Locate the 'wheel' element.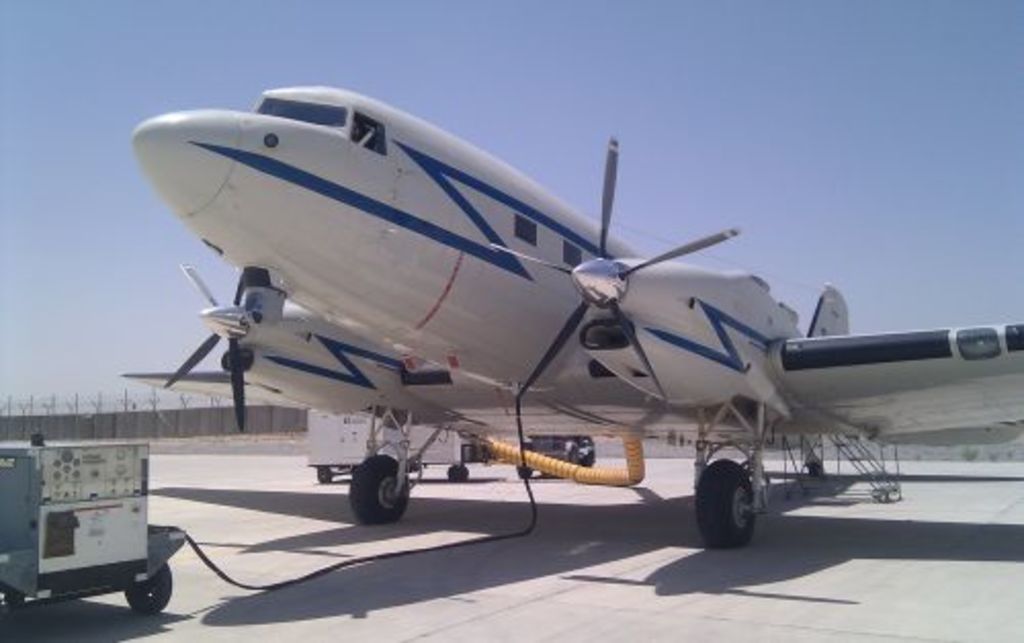
Element bbox: (x1=315, y1=467, x2=332, y2=485).
